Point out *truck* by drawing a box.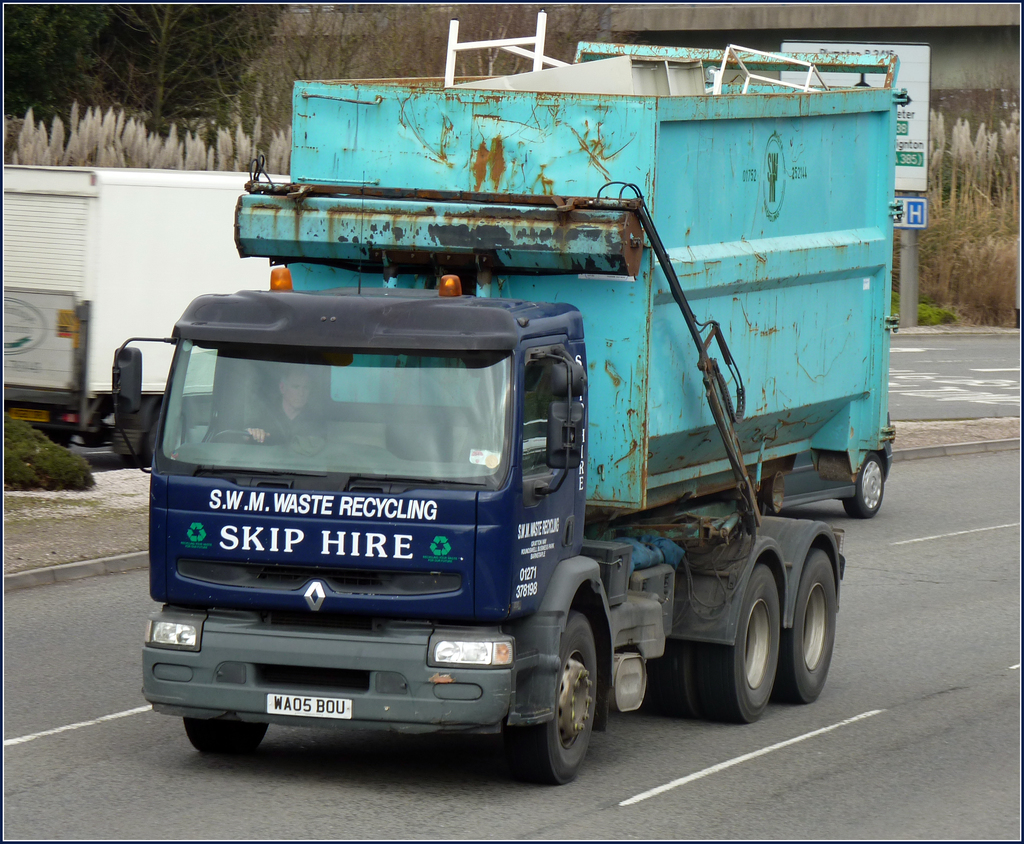
[left=139, top=110, right=897, bottom=794].
